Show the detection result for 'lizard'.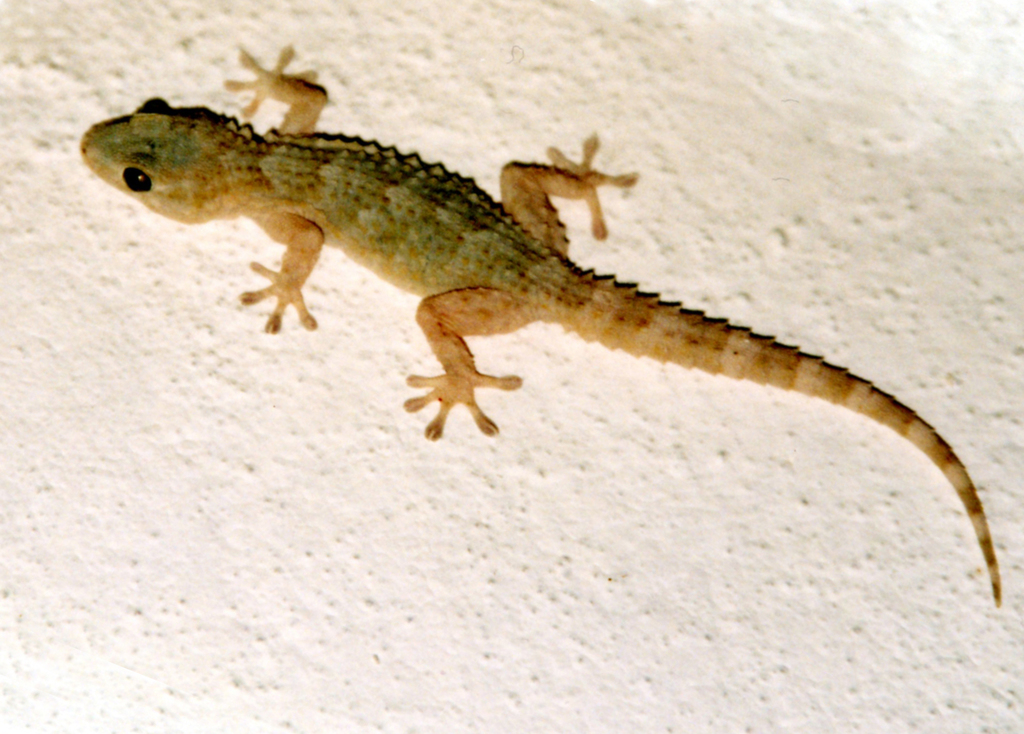
bbox(81, 41, 1002, 610).
